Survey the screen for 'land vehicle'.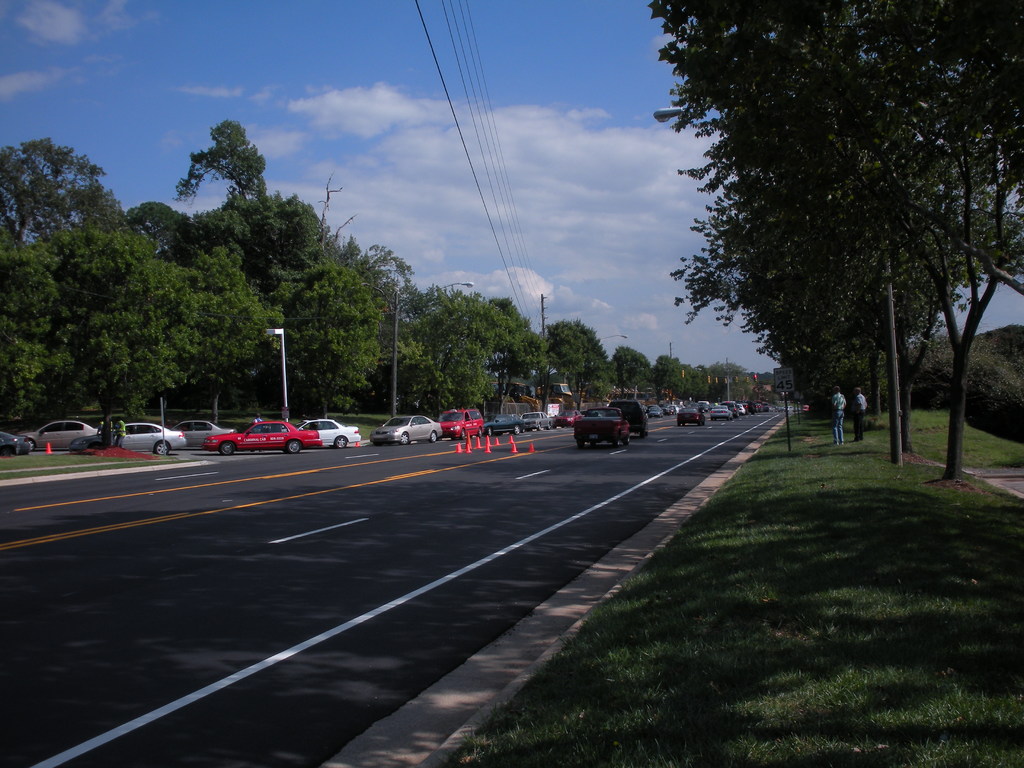
Survey found: <box>538,381,572,399</box>.
